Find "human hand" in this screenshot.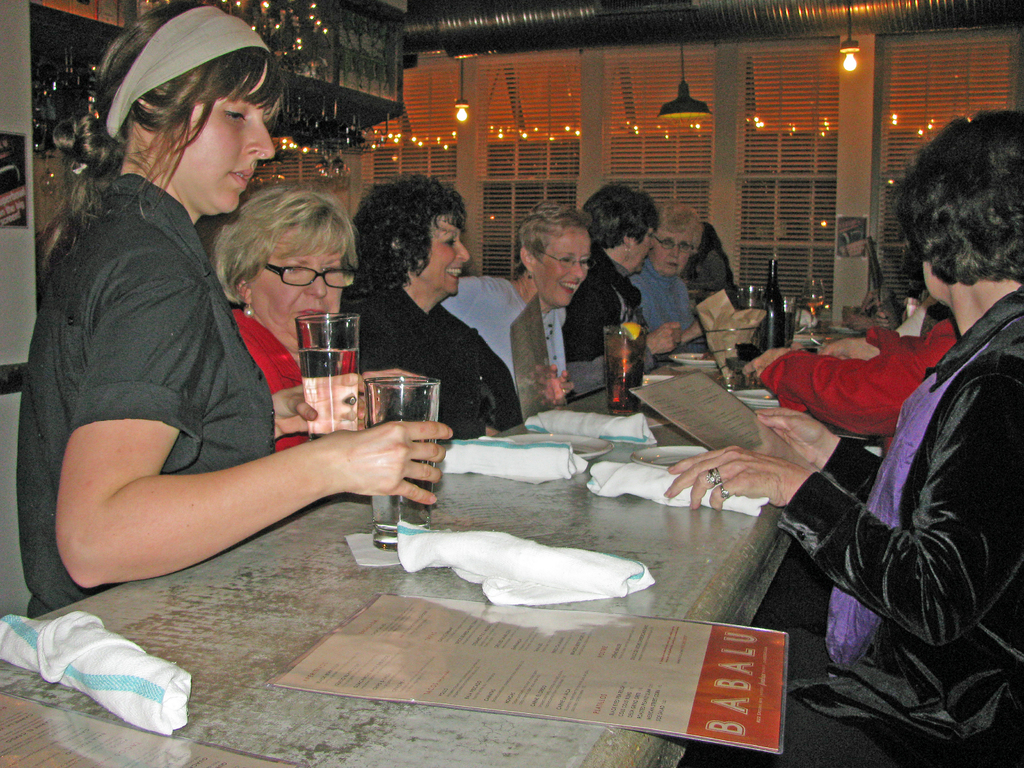
The bounding box for "human hand" is {"x1": 315, "y1": 420, "x2": 444, "y2": 511}.
